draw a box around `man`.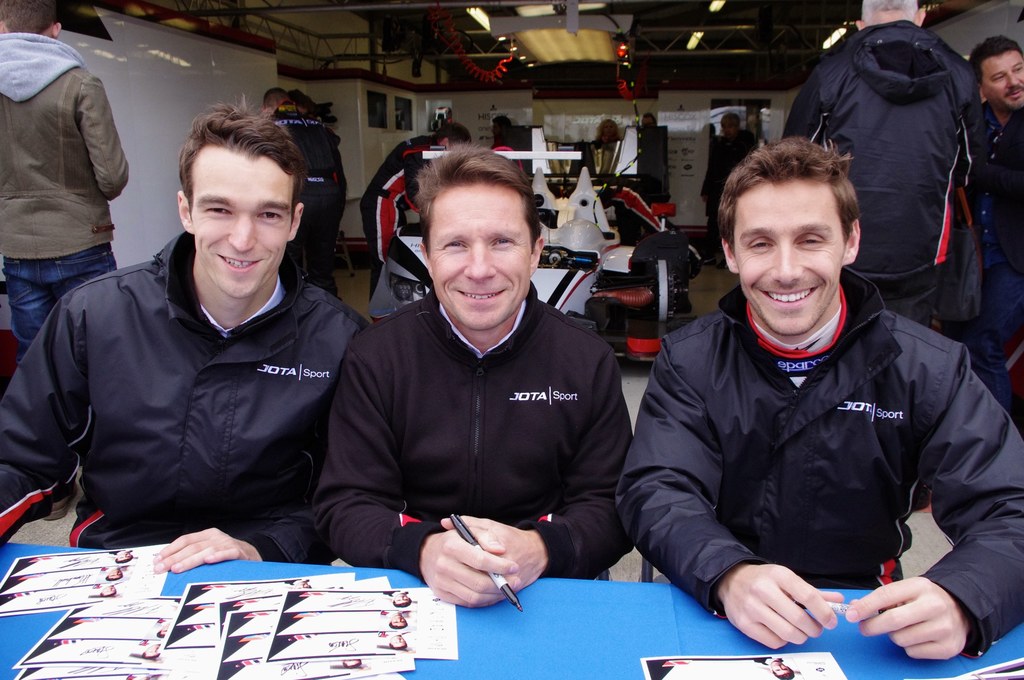
[left=95, top=582, right=118, bottom=597].
